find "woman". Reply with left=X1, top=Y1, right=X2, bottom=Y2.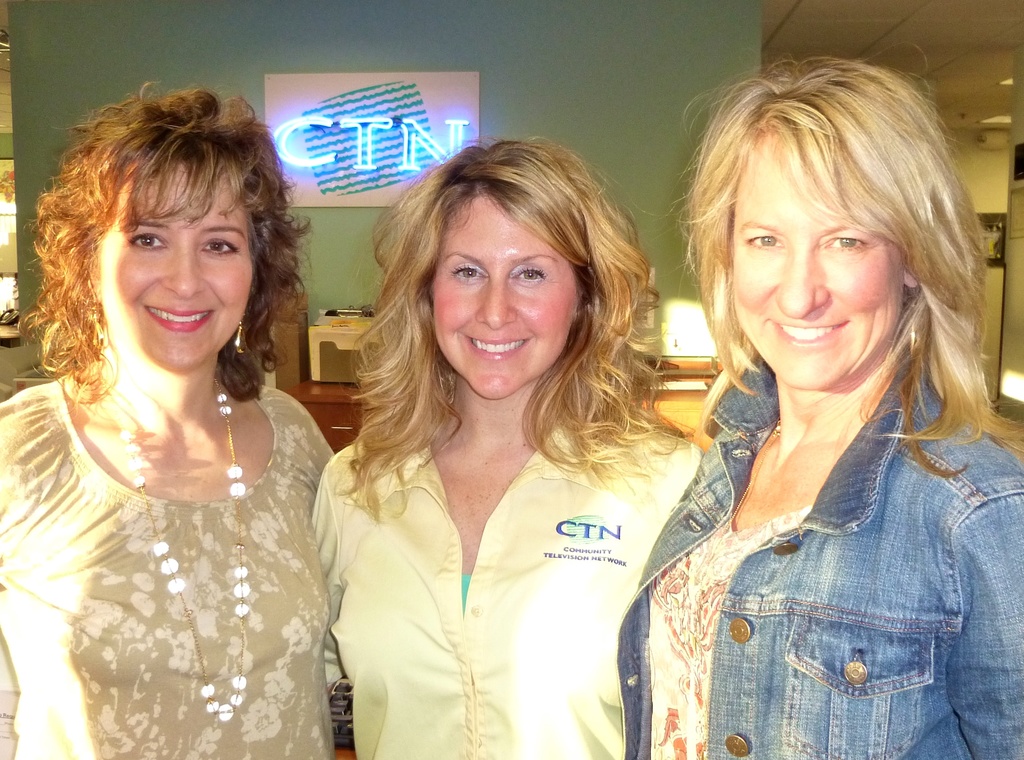
left=309, top=133, right=703, bottom=759.
